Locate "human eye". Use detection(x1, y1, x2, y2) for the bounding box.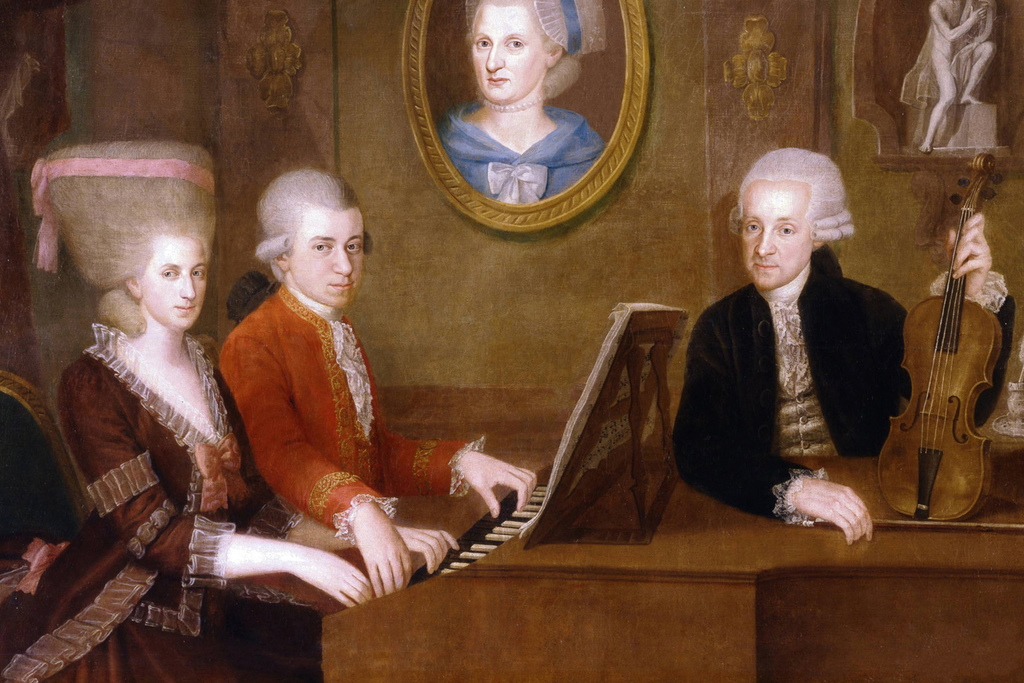
detection(772, 222, 796, 237).
